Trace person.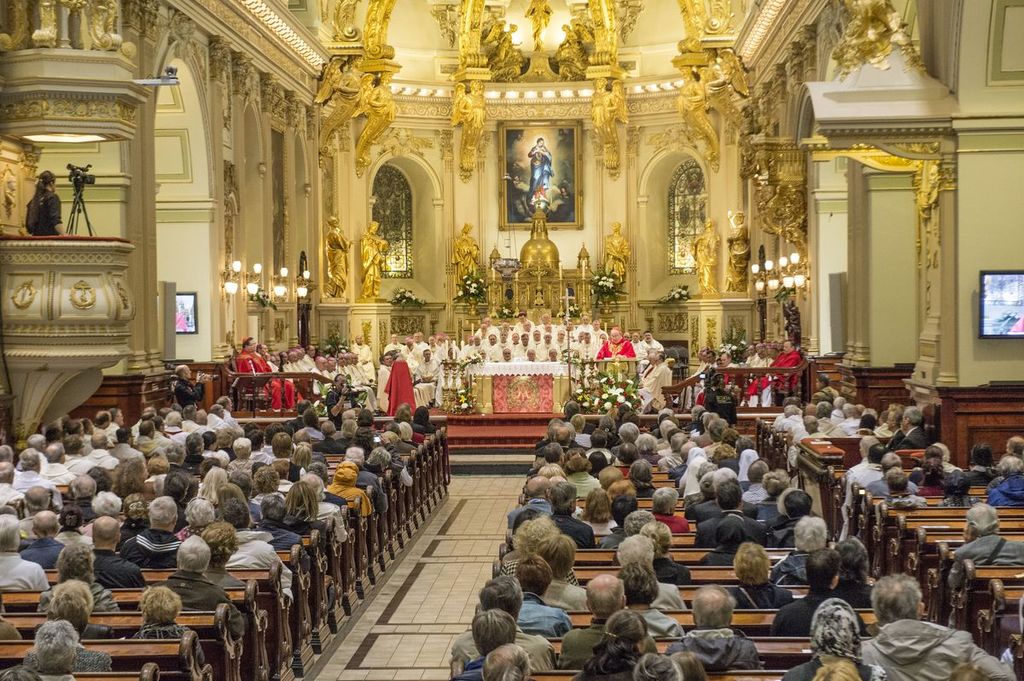
Traced to <region>358, 224, 390, 300</region>.
